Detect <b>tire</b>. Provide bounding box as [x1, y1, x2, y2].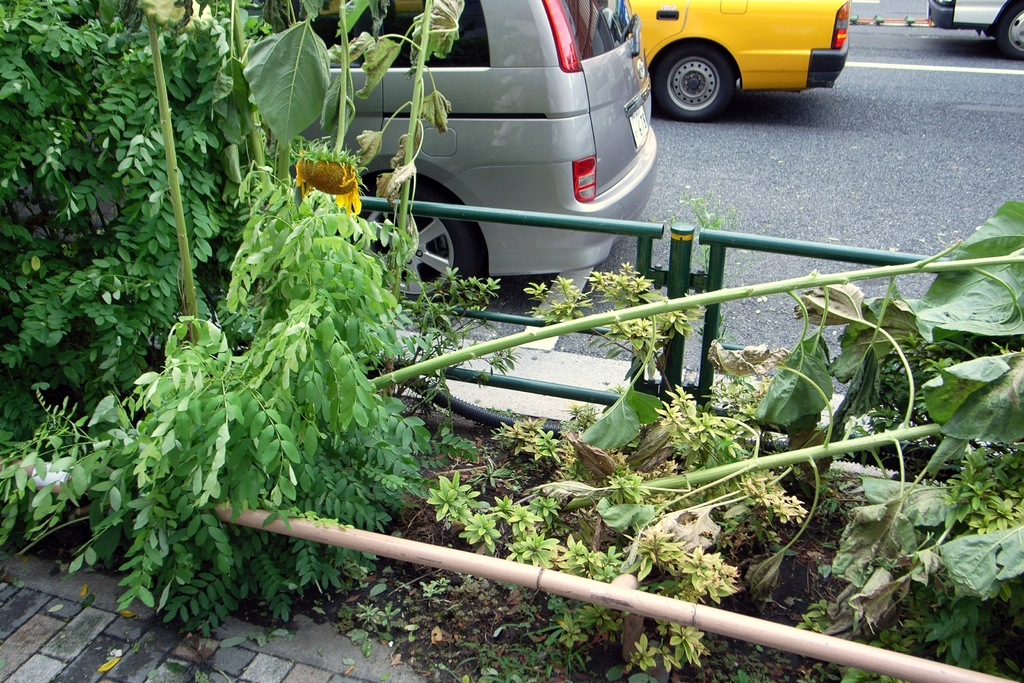
[989, 0, 1023, 56].
